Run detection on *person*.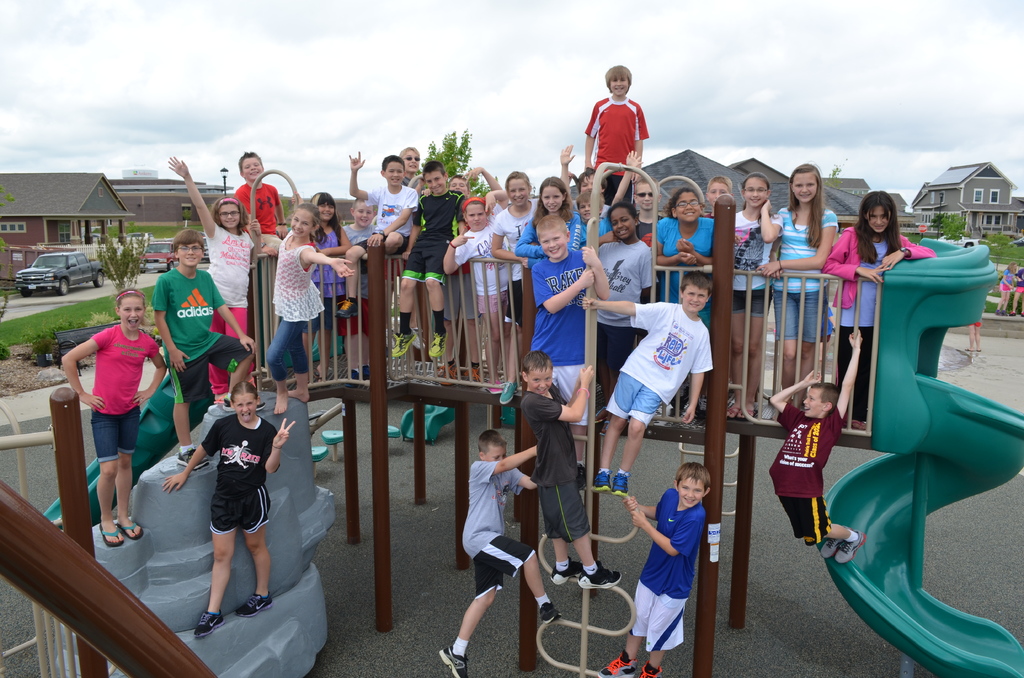
Result: {"x1": 170, "y1": 154, "x2": 256, "y2": 406}.
